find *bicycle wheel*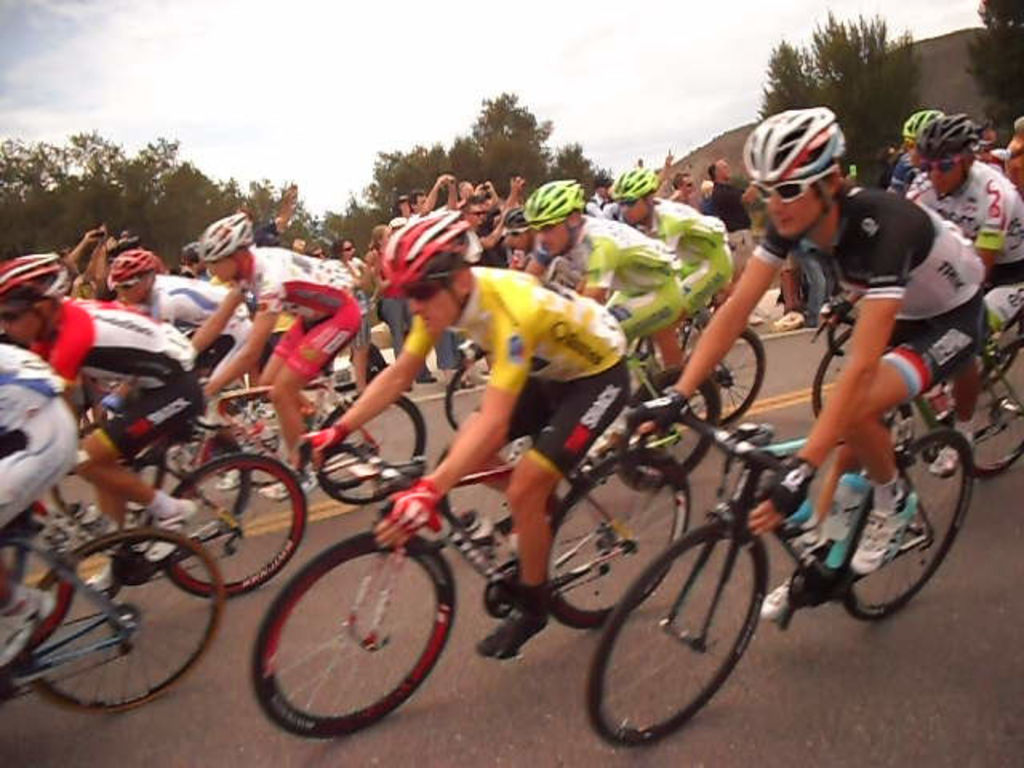
549 450 693 627
